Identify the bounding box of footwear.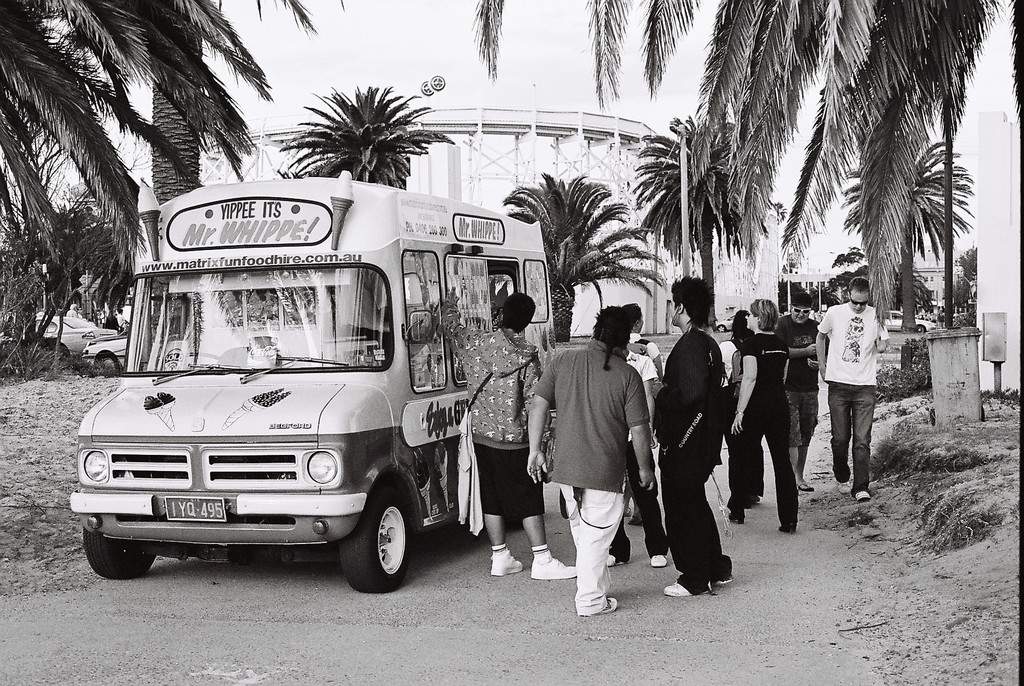
(796,480,811,489).
